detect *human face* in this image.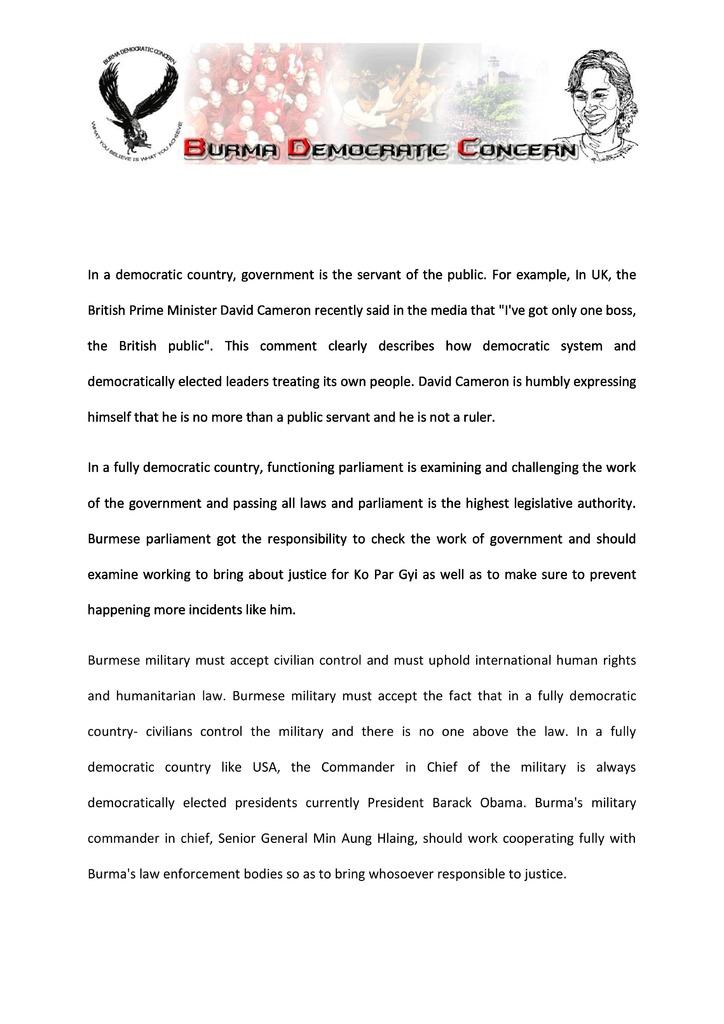
Detection: region(211, 95, 220, 109).
